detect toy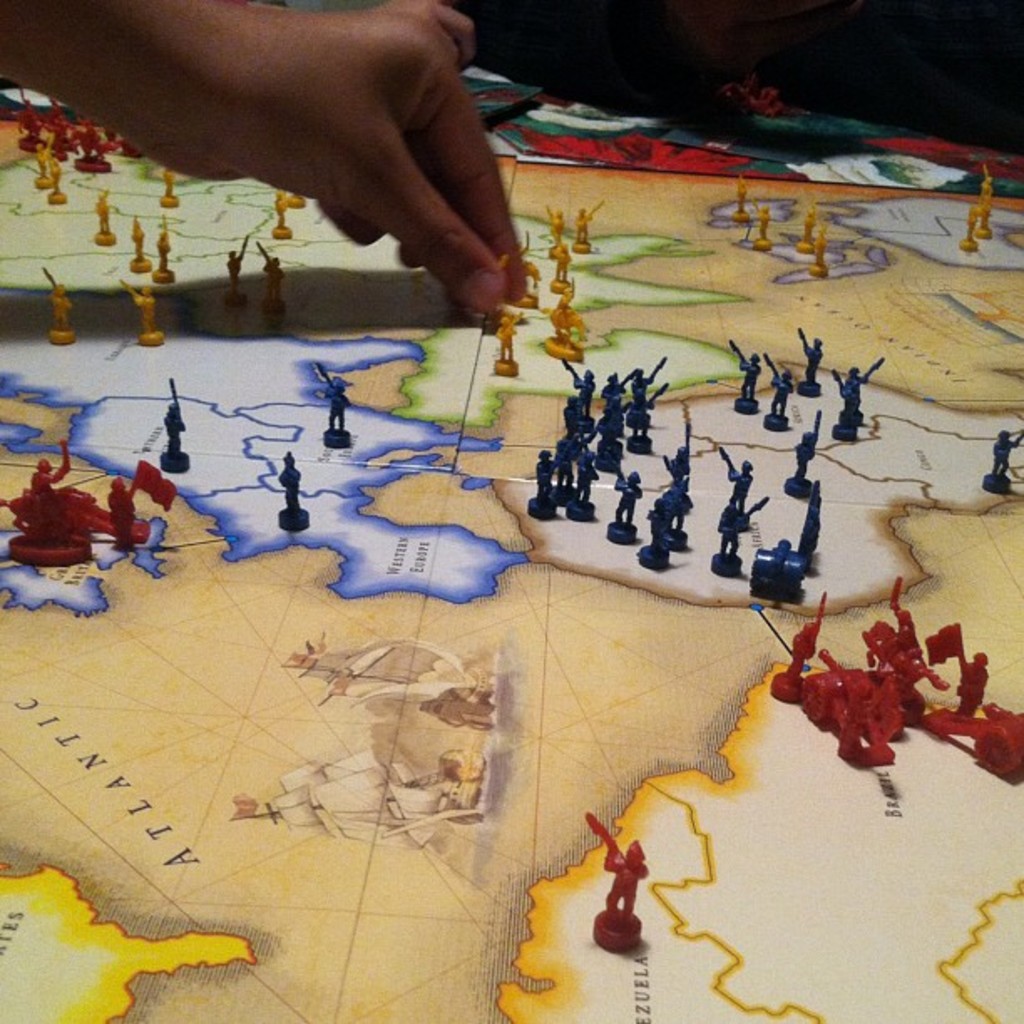
detection(110, 455, 172, 549)
